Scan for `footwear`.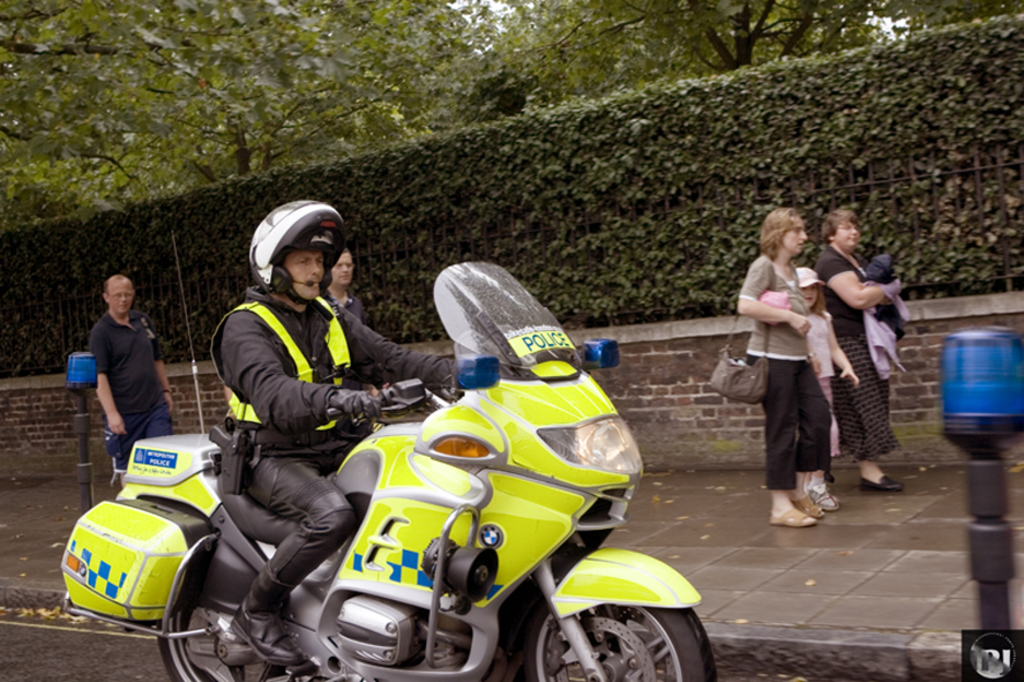
Scan result: {"left": 806, "top": 481, "right": 840, "bottom": 514}.
